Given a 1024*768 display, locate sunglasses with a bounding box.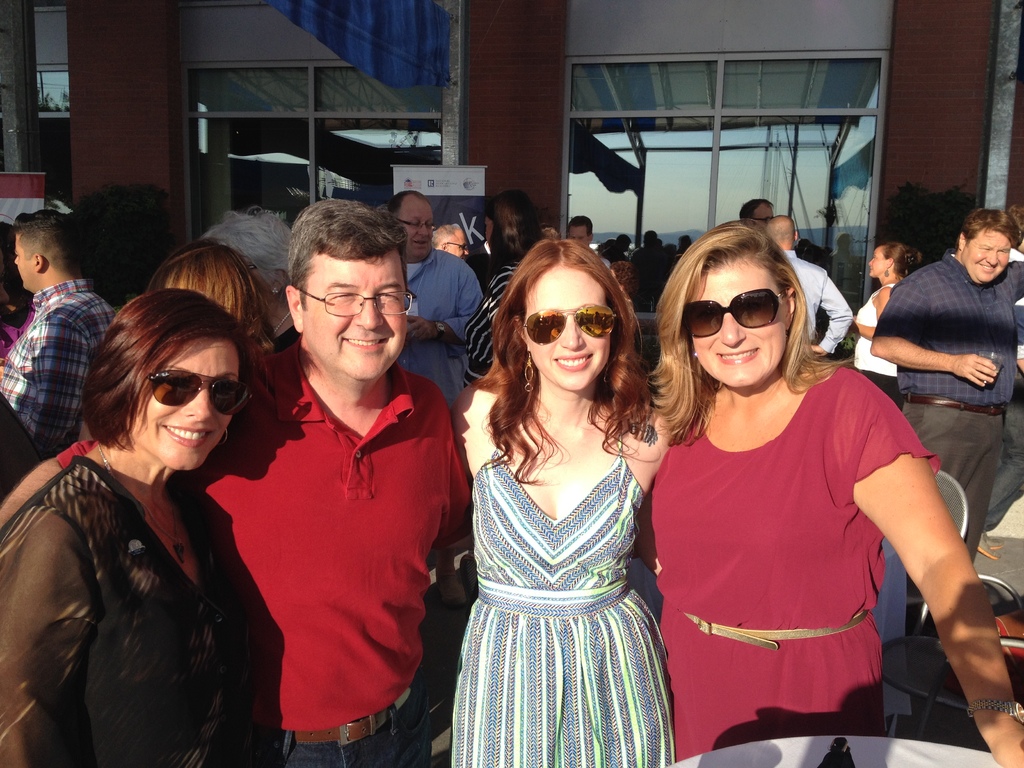
Located: 146, 368, 257, 413.
